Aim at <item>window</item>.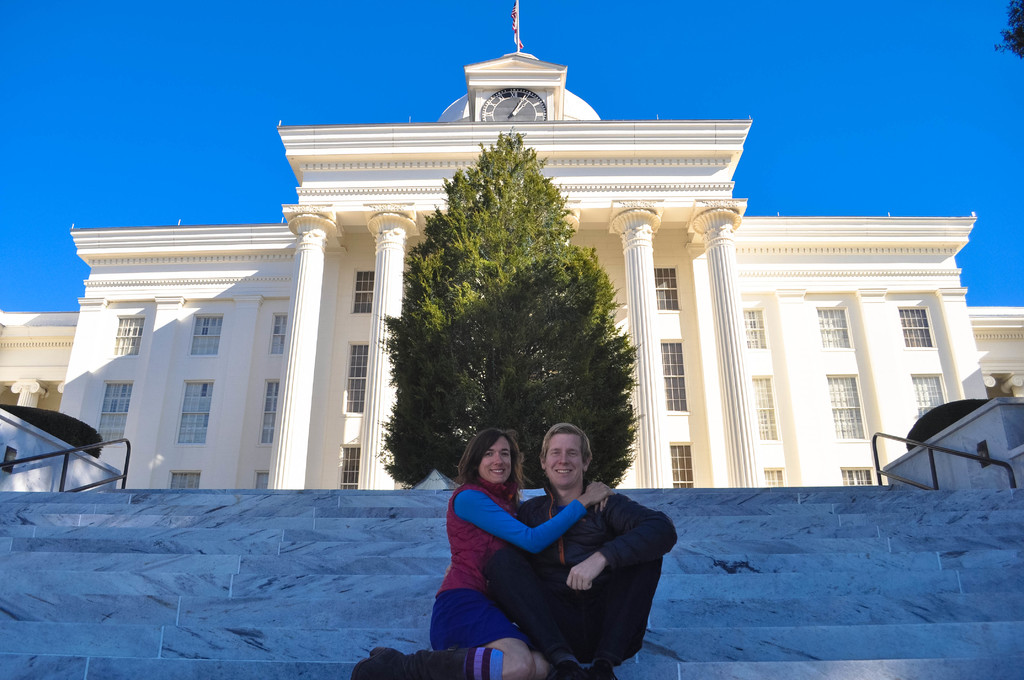
Aimed at {"x1": 345, "y1": 266, "x2": 375, "y2": 314}.
